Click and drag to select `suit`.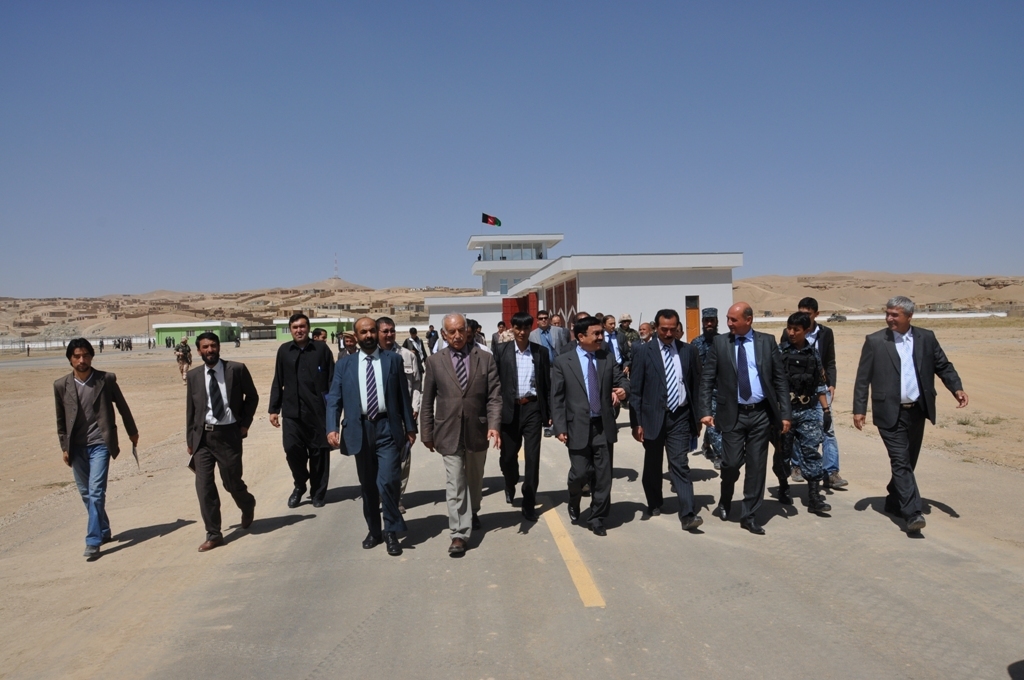
Selection: (629, 337, 702, 518).
